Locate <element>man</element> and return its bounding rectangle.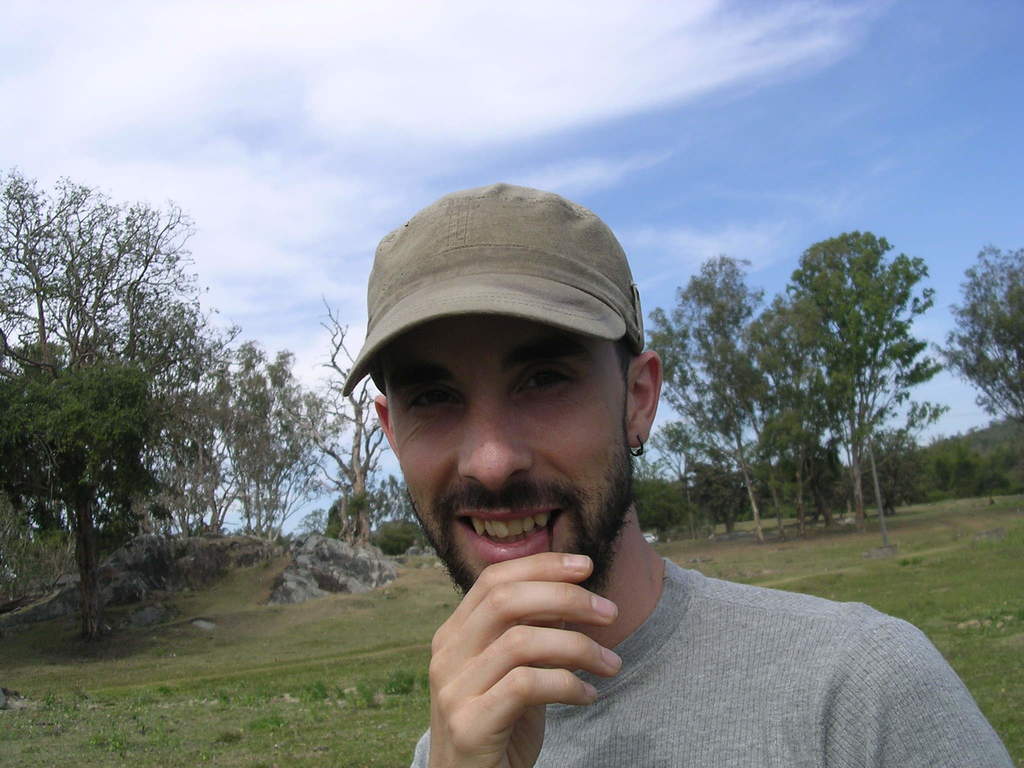
{"left": 340, "top": 174, "right": 1022, "bottom": 767}.
